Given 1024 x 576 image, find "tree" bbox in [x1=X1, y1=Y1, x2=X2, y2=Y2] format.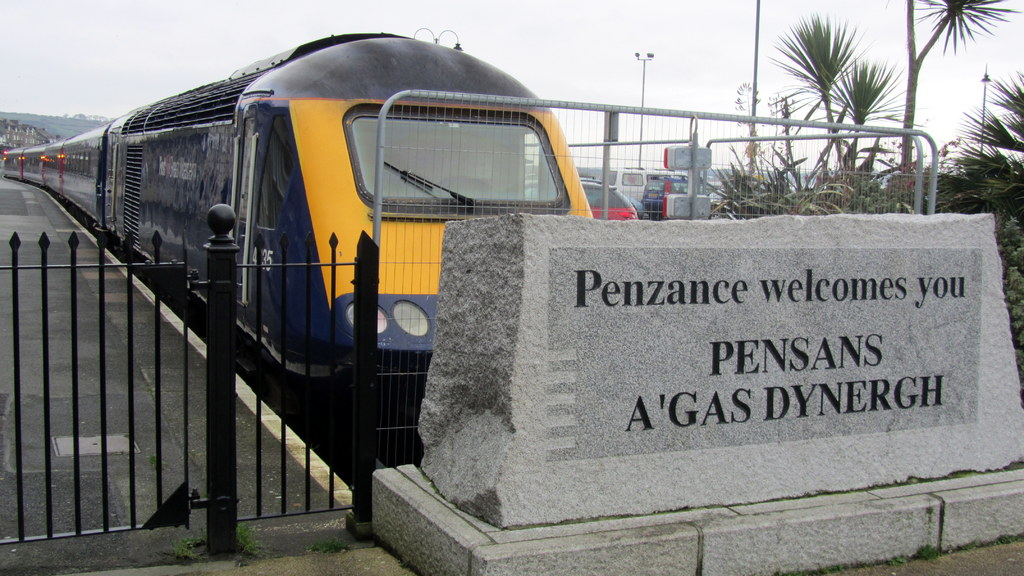
[x1=765, y1=10, x2=877, y2=179].
